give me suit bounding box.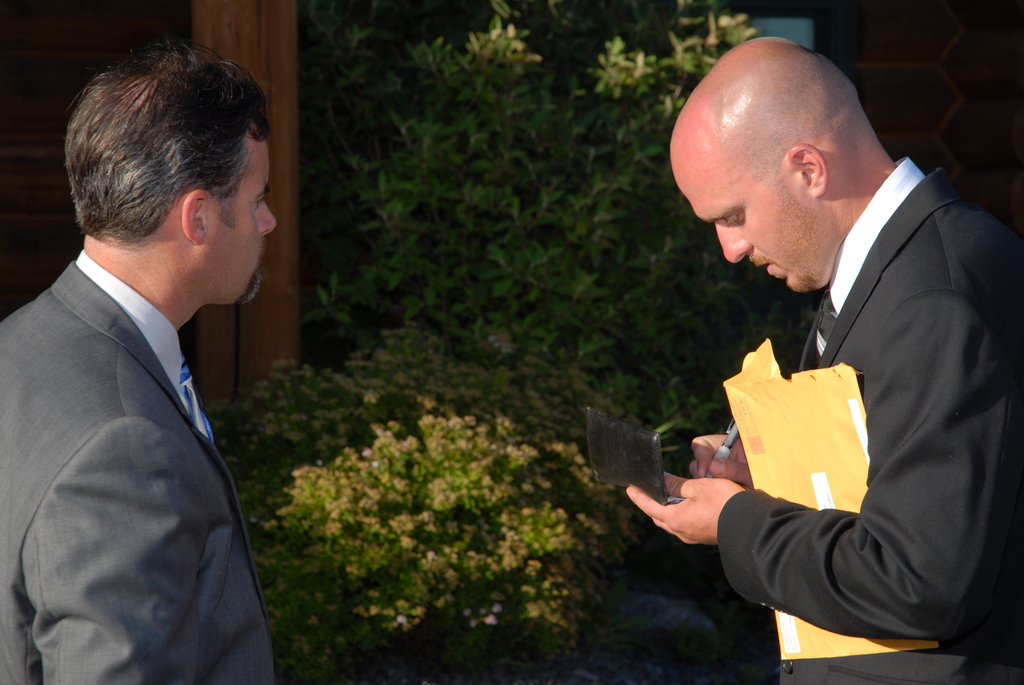
Rect(0, 262, 279, 684).
